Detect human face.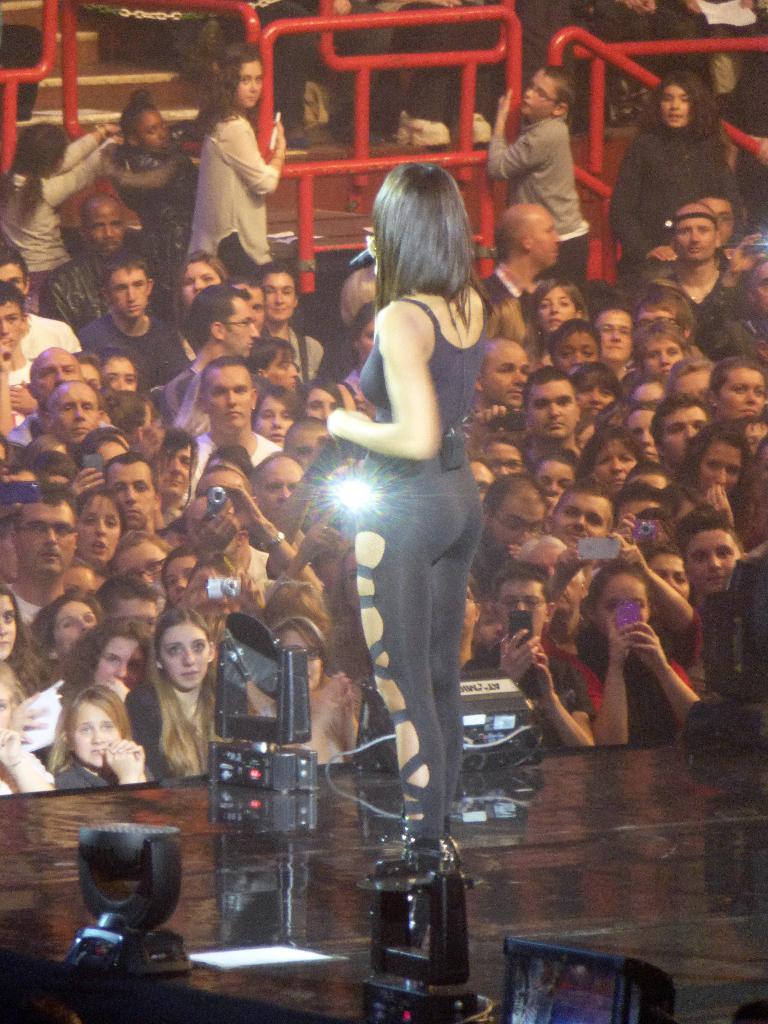
Detected at 632,378,664,404.
